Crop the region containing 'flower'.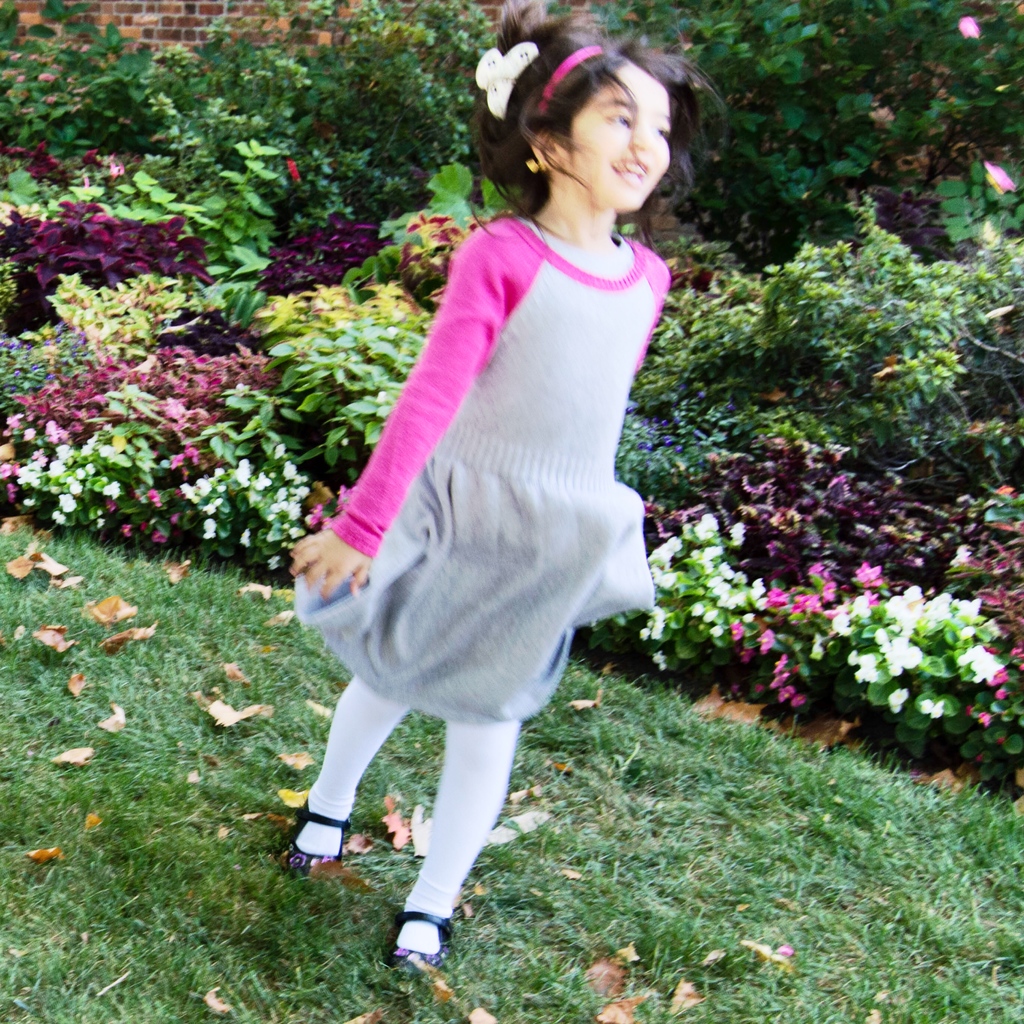
Crop region: pyautogui.locateOnScreen(963, 705, 995, 731).
